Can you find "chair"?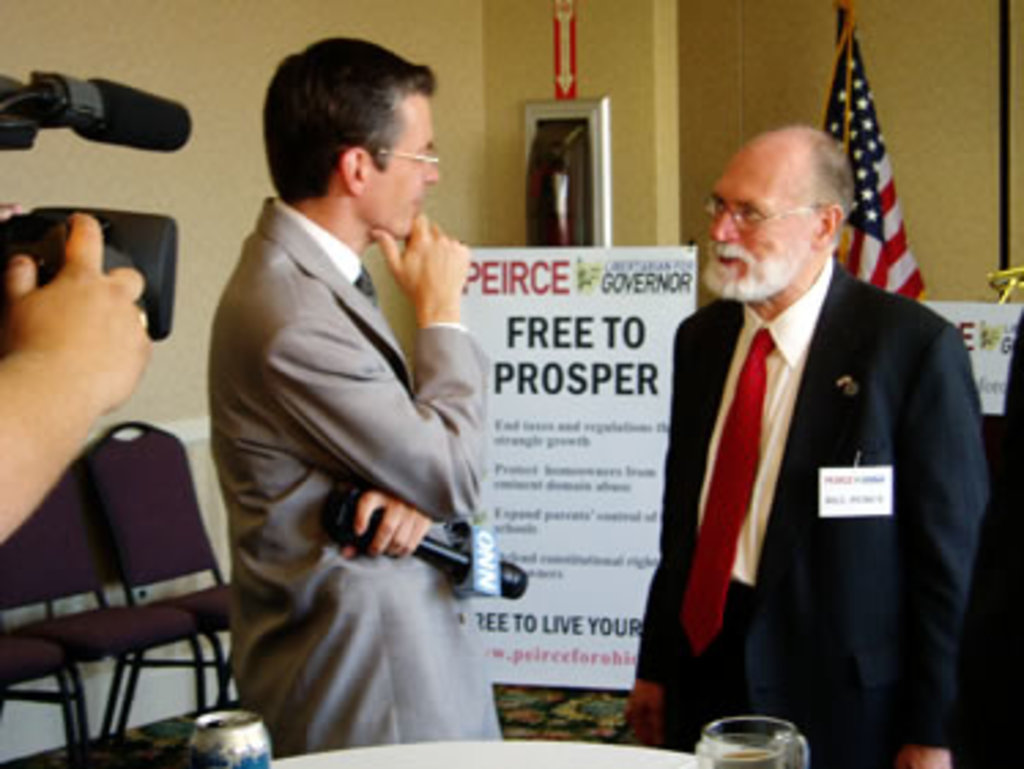
Yes, bounding box: Rect(0, 545, 82, 733).
